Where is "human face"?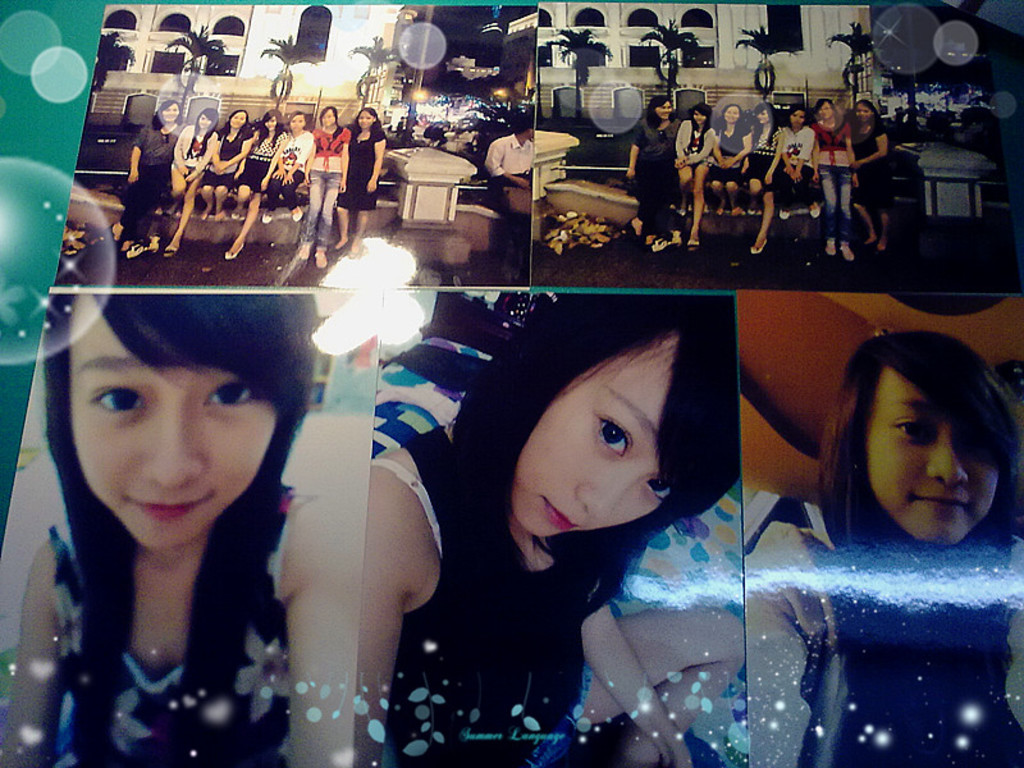
box(229, 111, 247, 131).
